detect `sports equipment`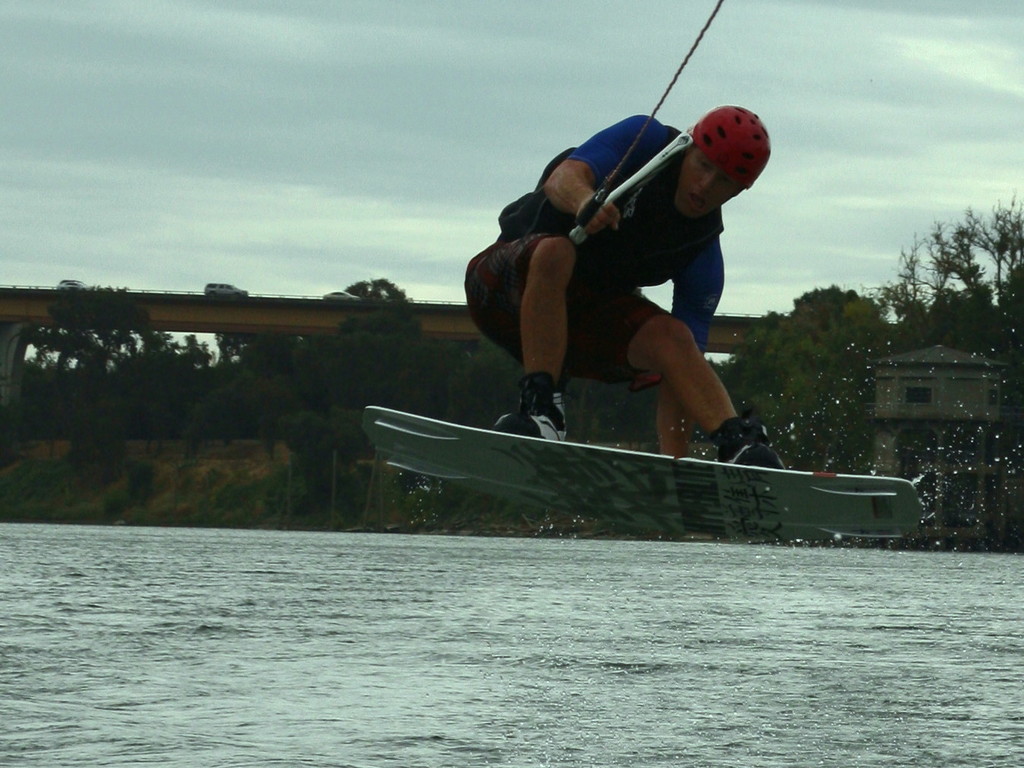
bbox=(567, 0, 728, 248)
